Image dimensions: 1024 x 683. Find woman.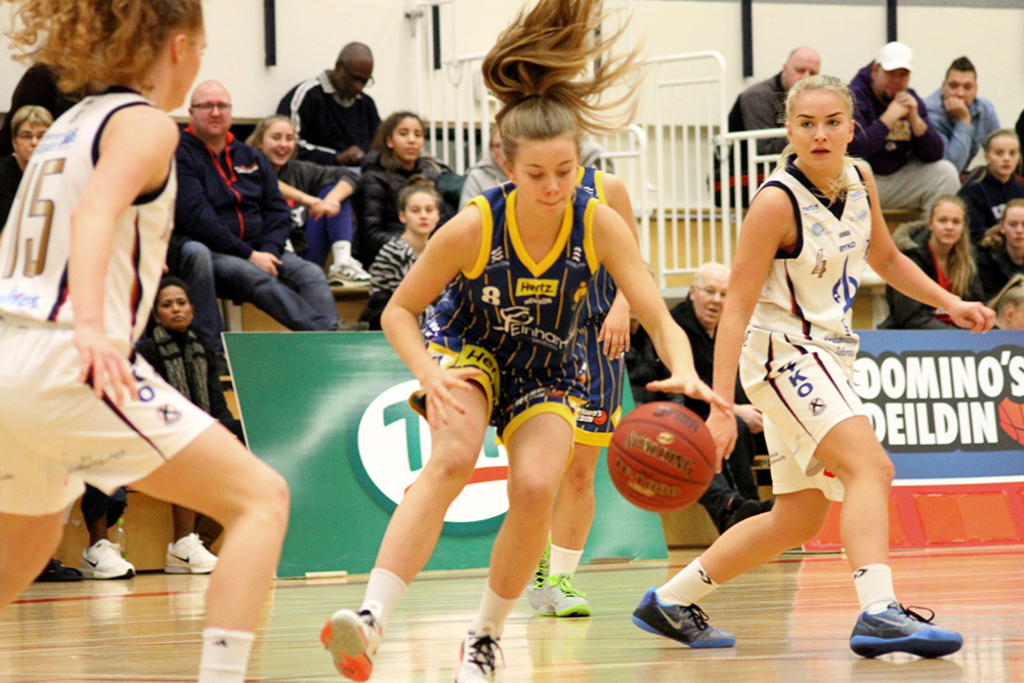
x1=707 y1=73 x2=931 y2=651.
